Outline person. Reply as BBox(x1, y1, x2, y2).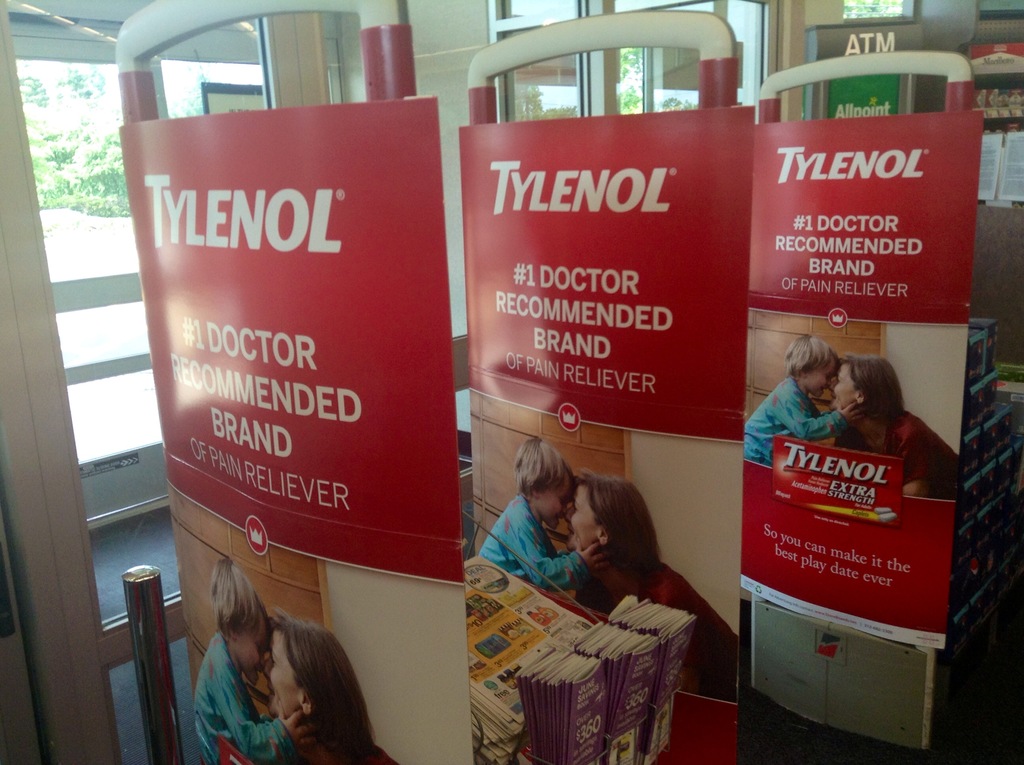
BBox(833, 337, 963, 498).
